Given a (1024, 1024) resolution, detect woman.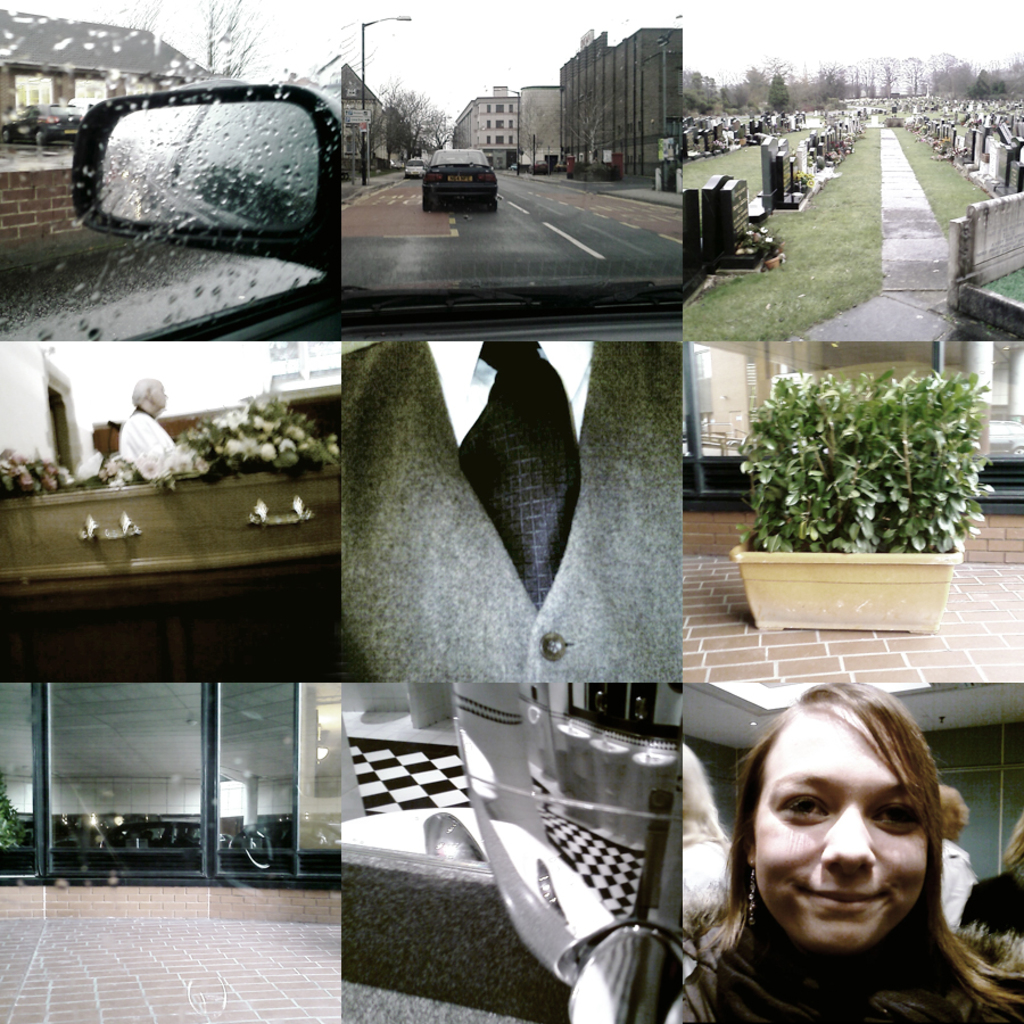
(left=678, top=682, right=1023, bottom=1023).
